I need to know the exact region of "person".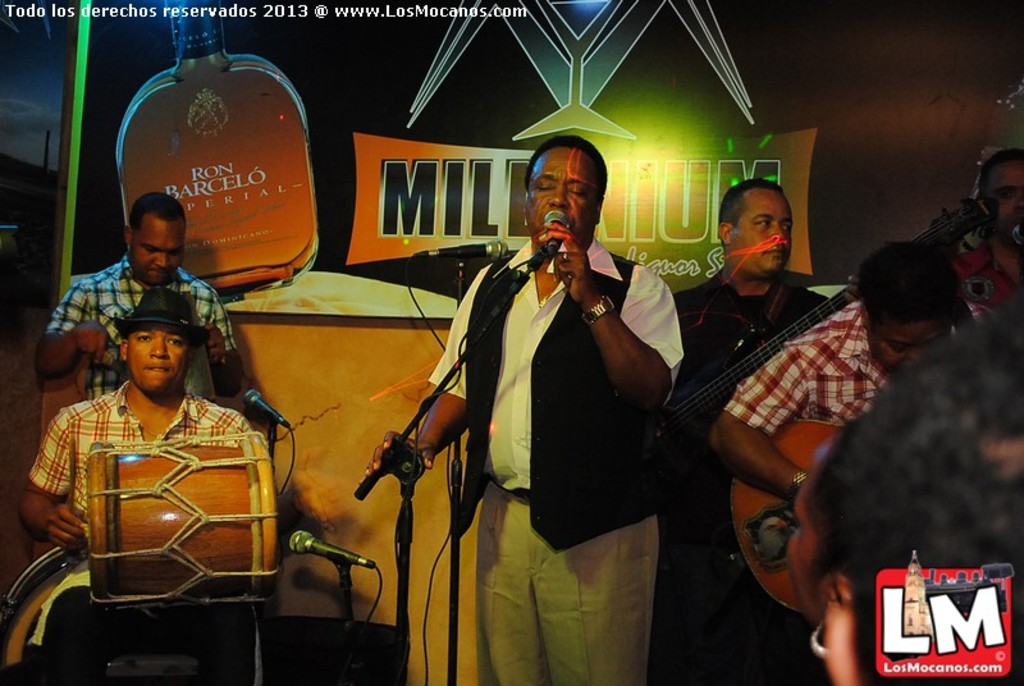
Region: (x1=366, y1=136, x2=687, y2=685).
